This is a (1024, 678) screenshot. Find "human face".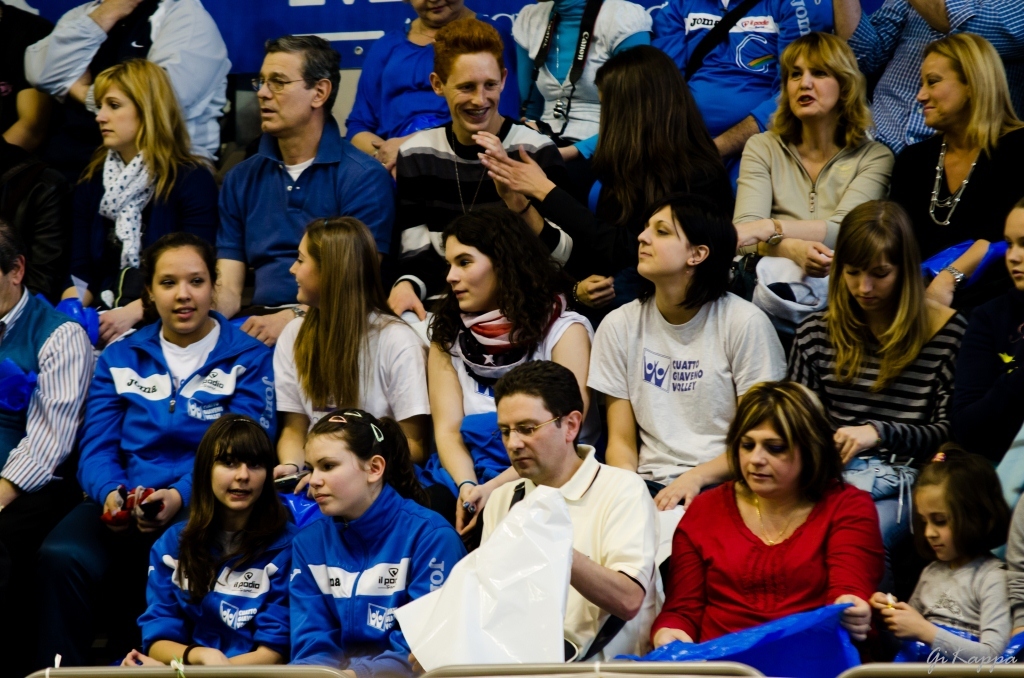
Bounding box: [1007,209,1023,291].
